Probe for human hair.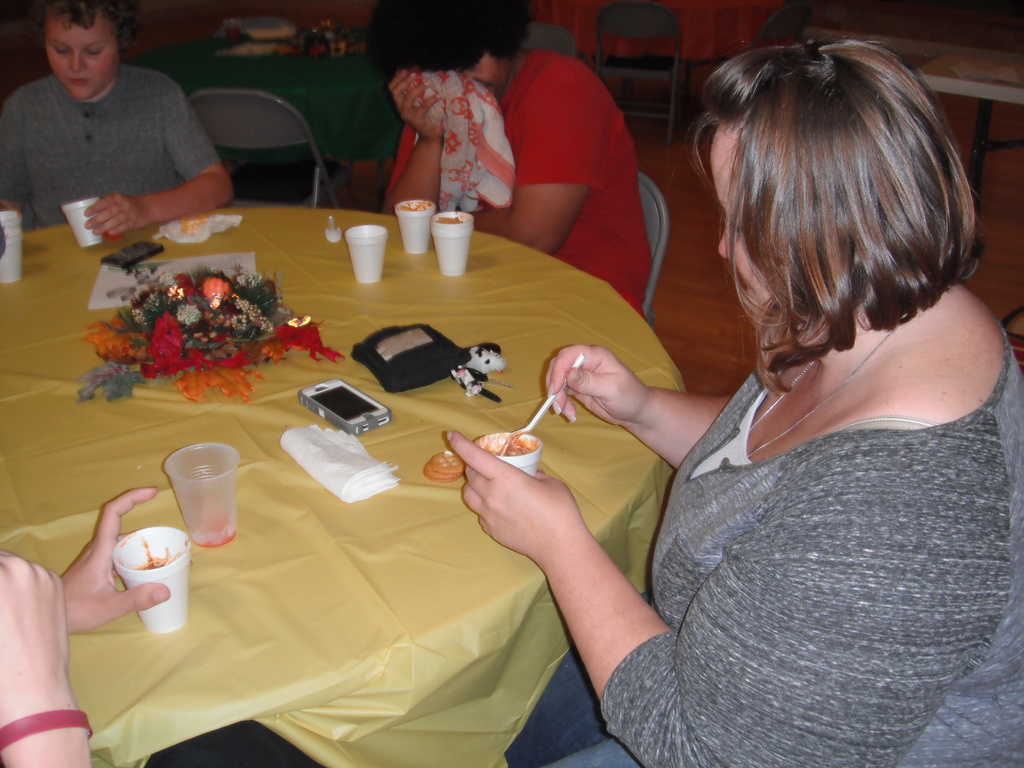
Probe result: bbox(360, 0, 539, 78).
